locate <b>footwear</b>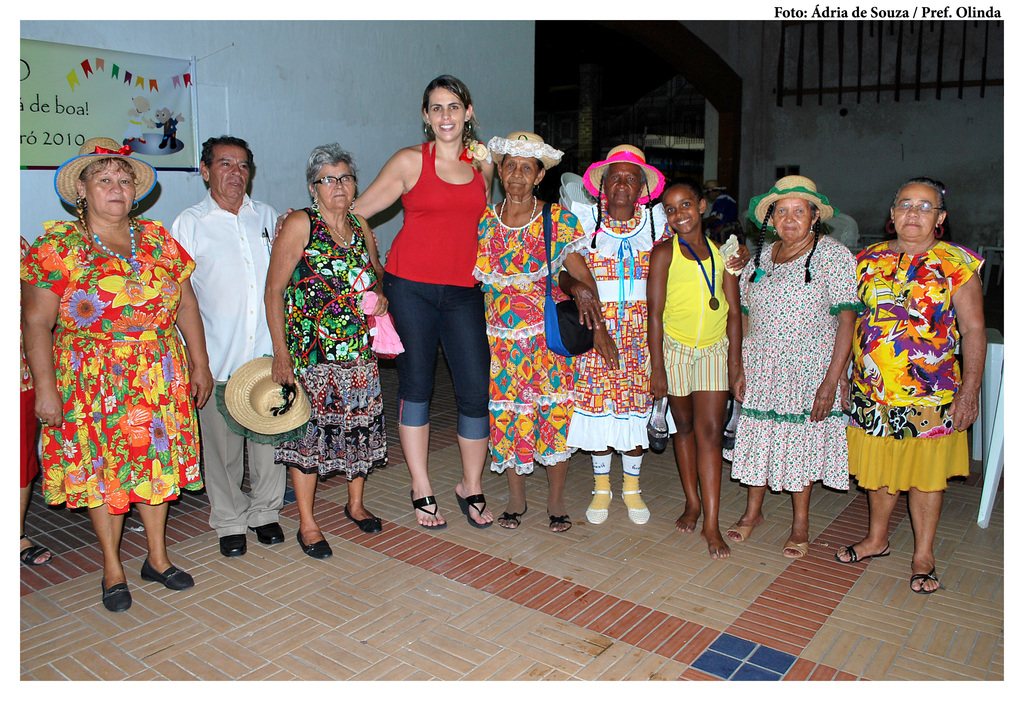
[x1=99, y1=581, x2=133, y2=620]
